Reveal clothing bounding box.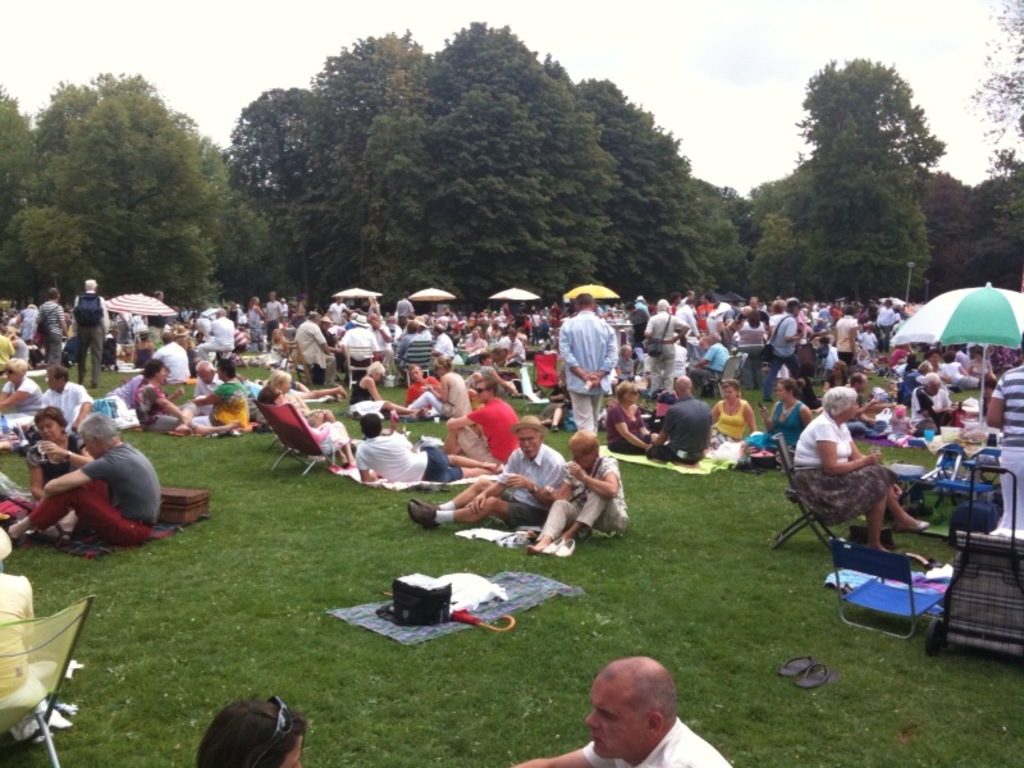
Revealed: 37:381:91:434.
